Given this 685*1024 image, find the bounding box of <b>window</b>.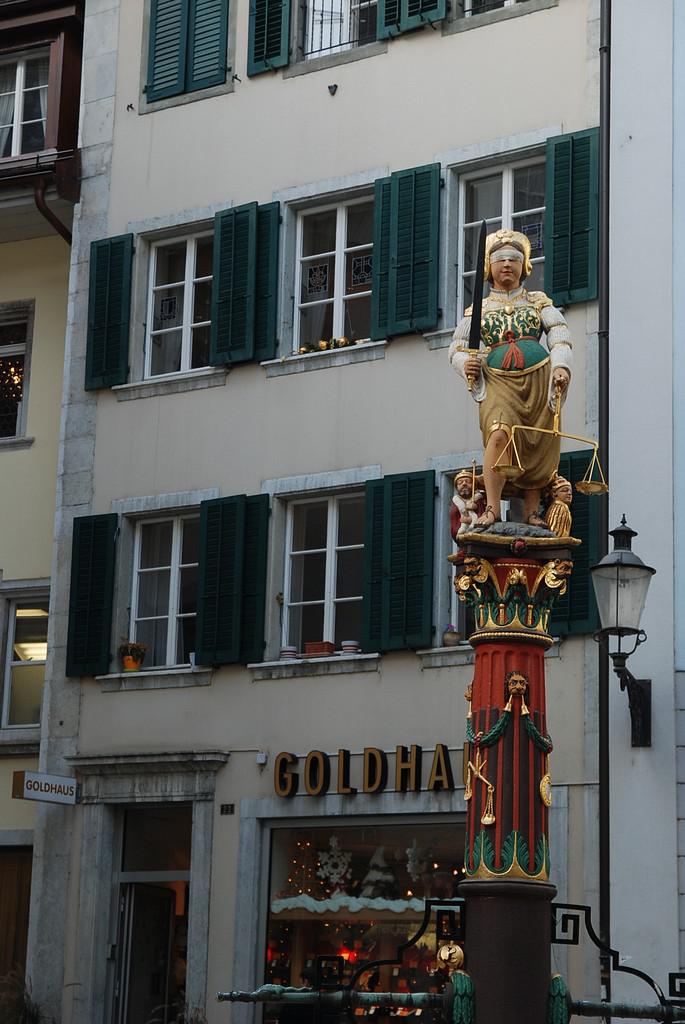
region(295, 0, 378, 60).
